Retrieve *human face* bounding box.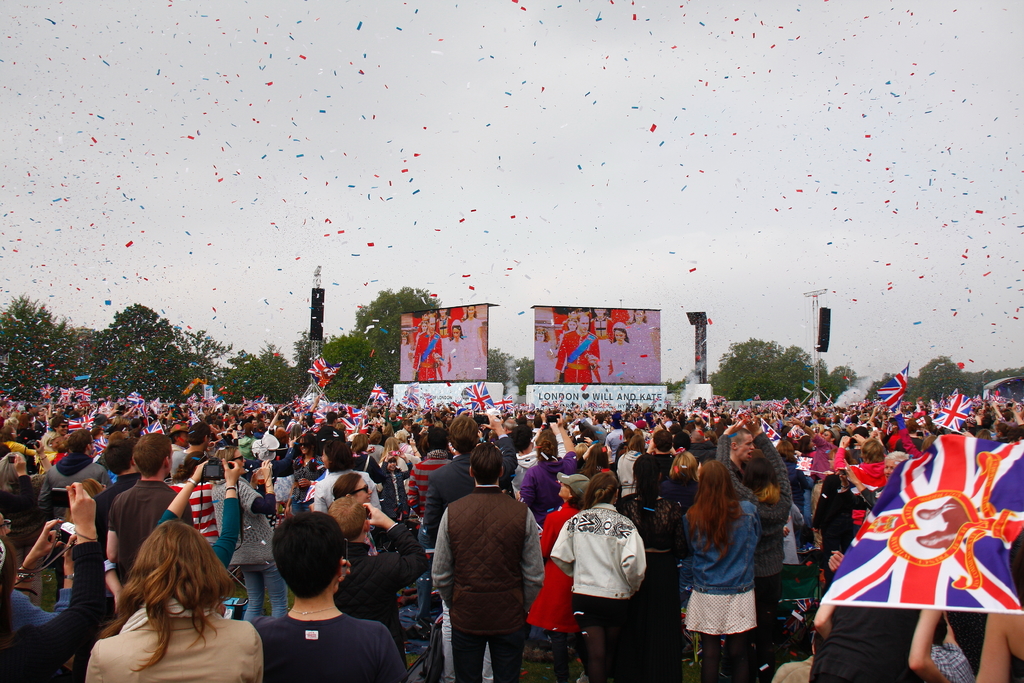
Bounding box: {"x1": 353, "y1": 478, "x2": 374, "y2": 507}.
